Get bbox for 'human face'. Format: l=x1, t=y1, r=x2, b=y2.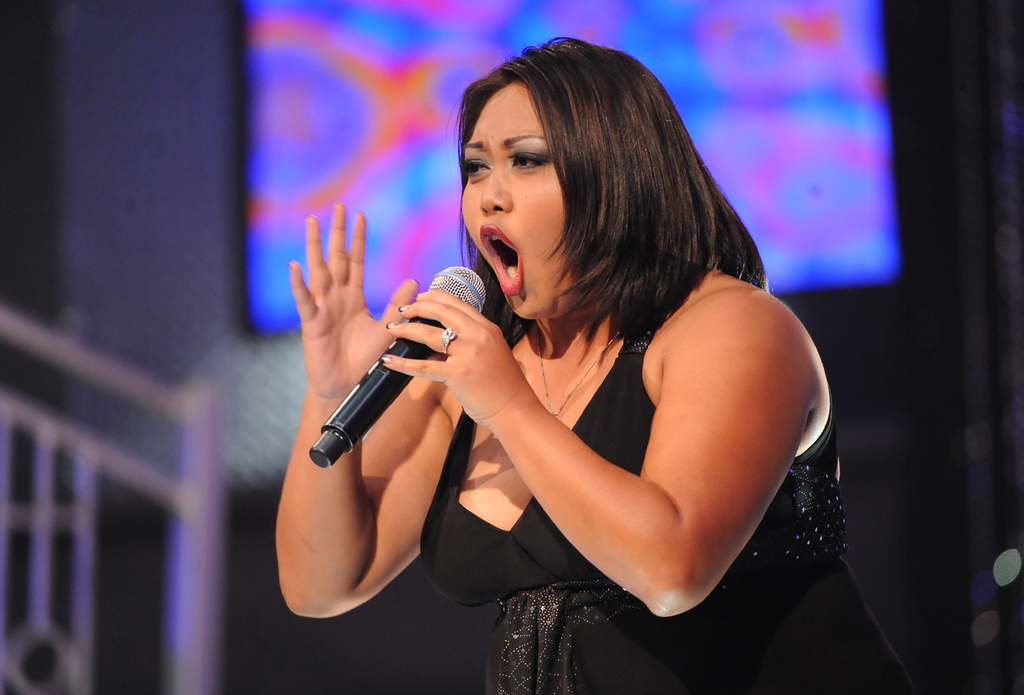
l=460, t=83, r=577, b=322.
